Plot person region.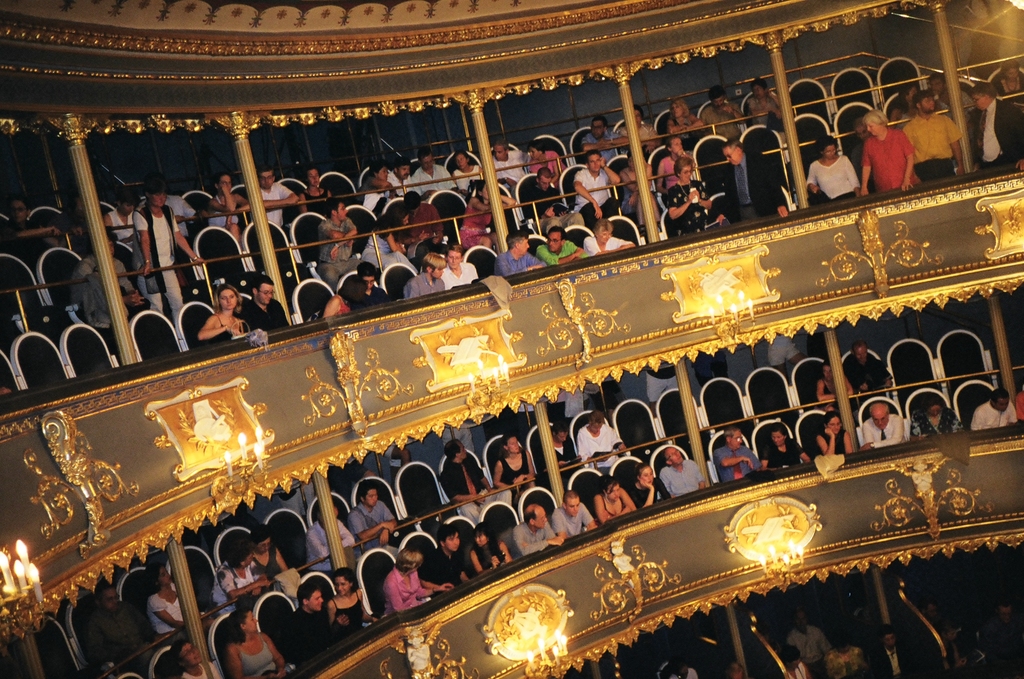
Plotted at (968, 82, 1023, 177).
